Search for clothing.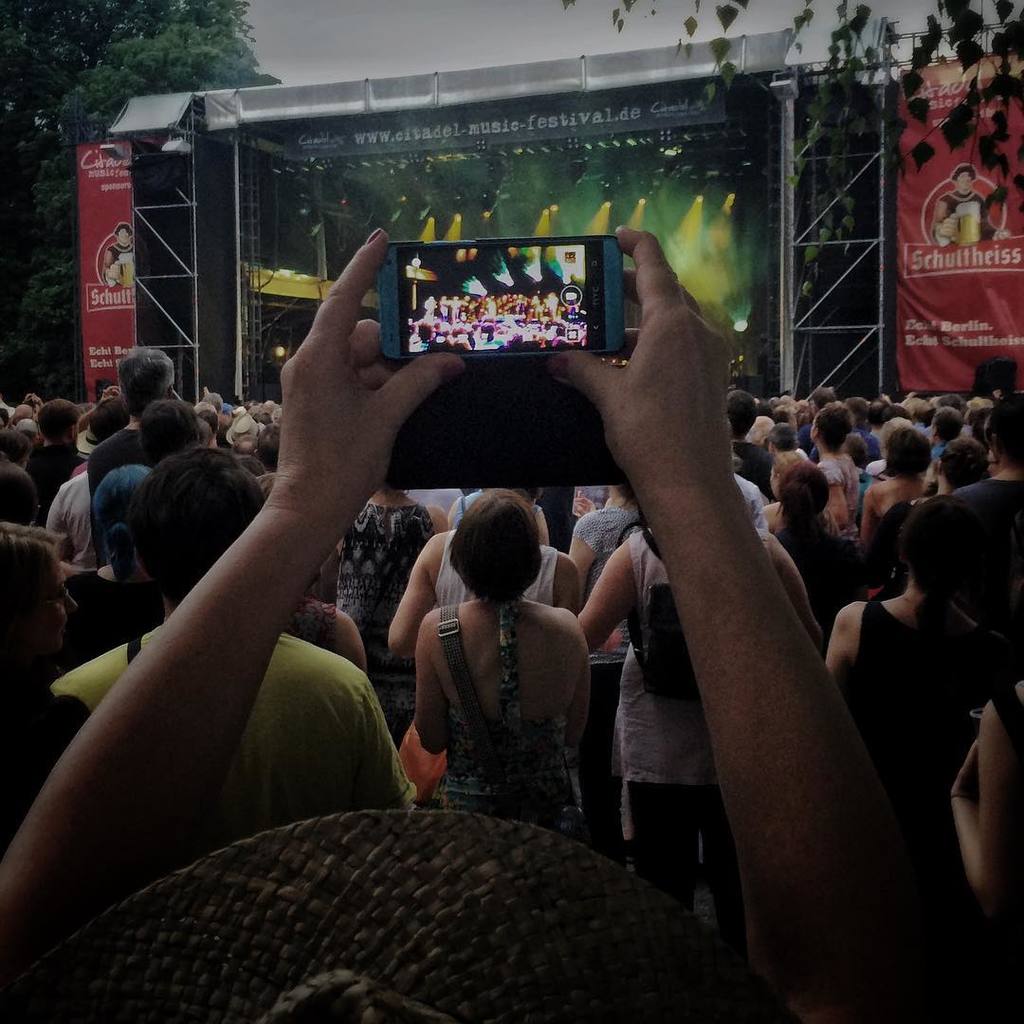
Found at [94,420,149,457].
